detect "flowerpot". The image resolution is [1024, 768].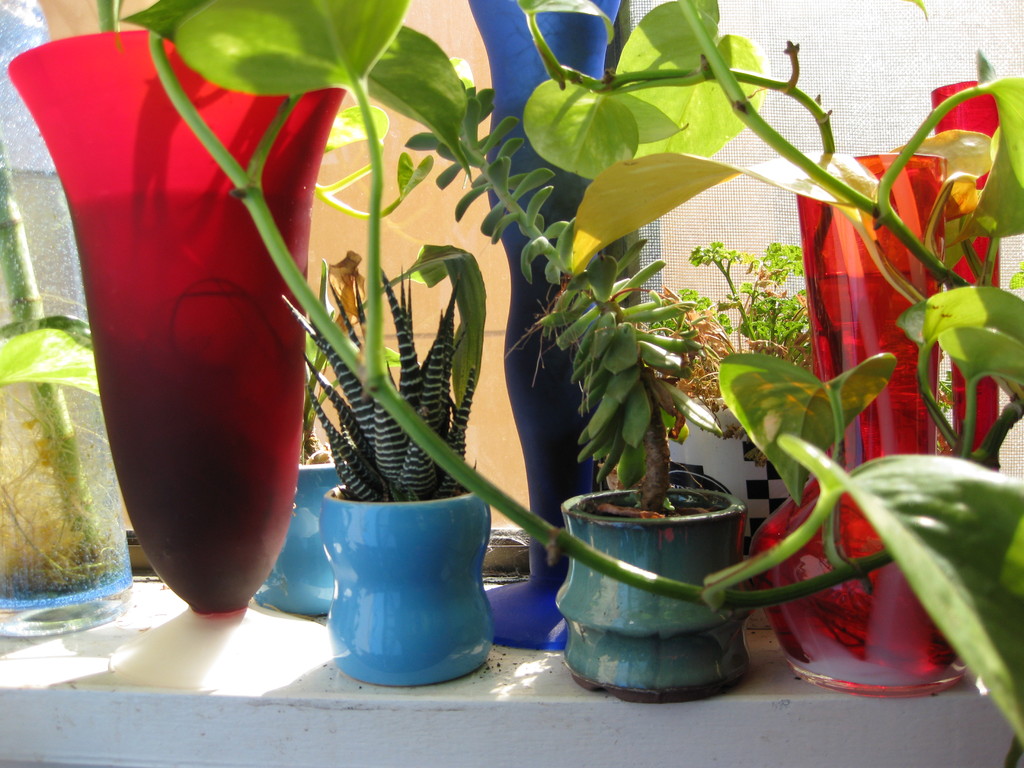
<bbox>554, 480, 756, 706</bbox>.
